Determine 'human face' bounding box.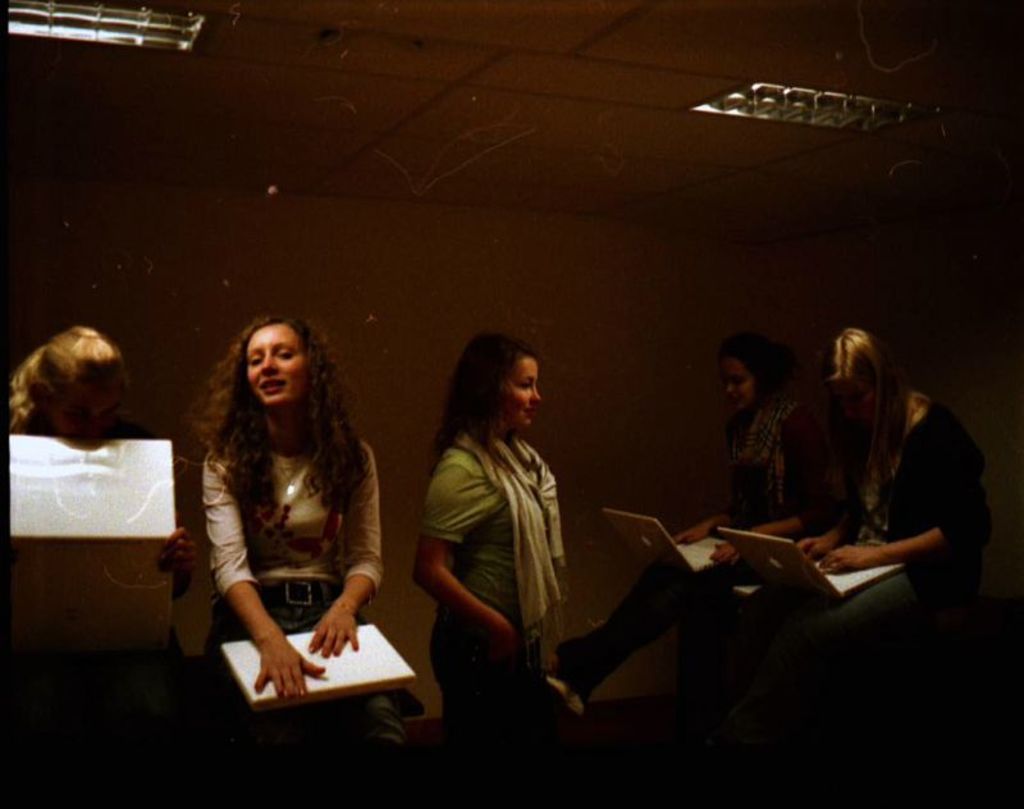
Determined: {"left": 248, "top": 321, "right": 310, "bottom": 406}.
